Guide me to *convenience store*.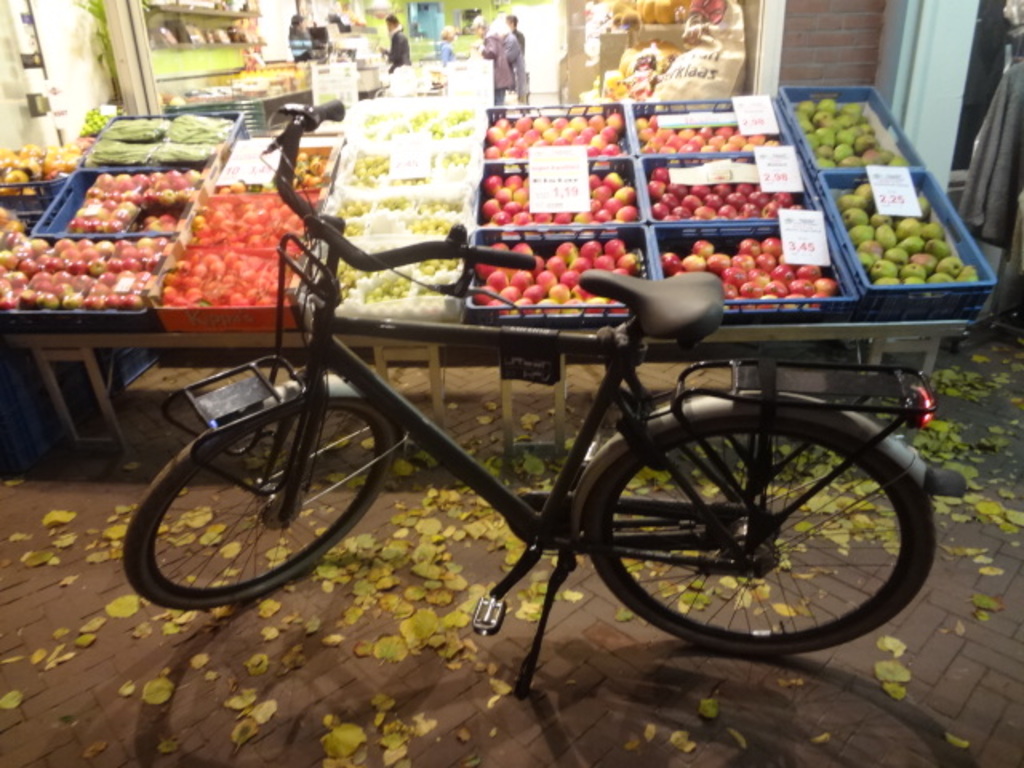
Guidance: left=0, top=27, right=1023, bottom=686.
